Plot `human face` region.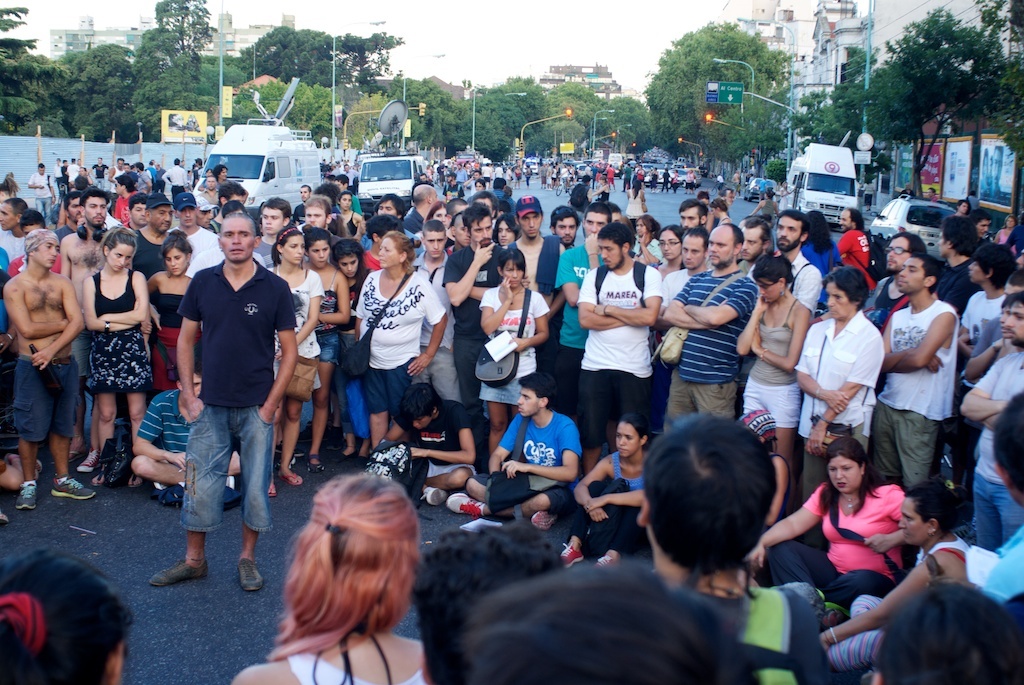
Plotted at box(555, 217, 576, 244).
